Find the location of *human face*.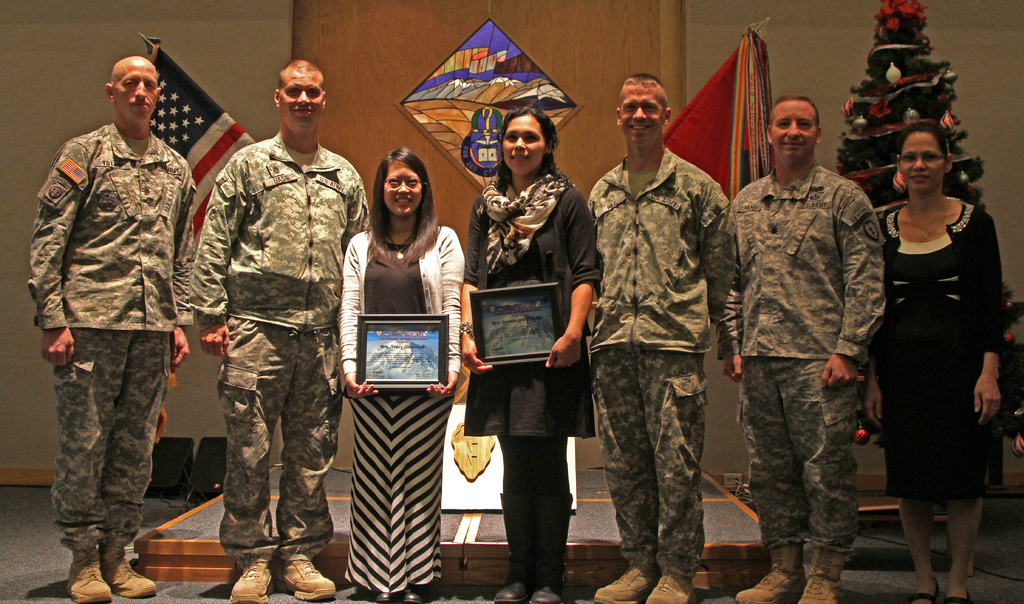
Location: {"left": 774, "top": 97, "right": 816, "bottom": 160}.
